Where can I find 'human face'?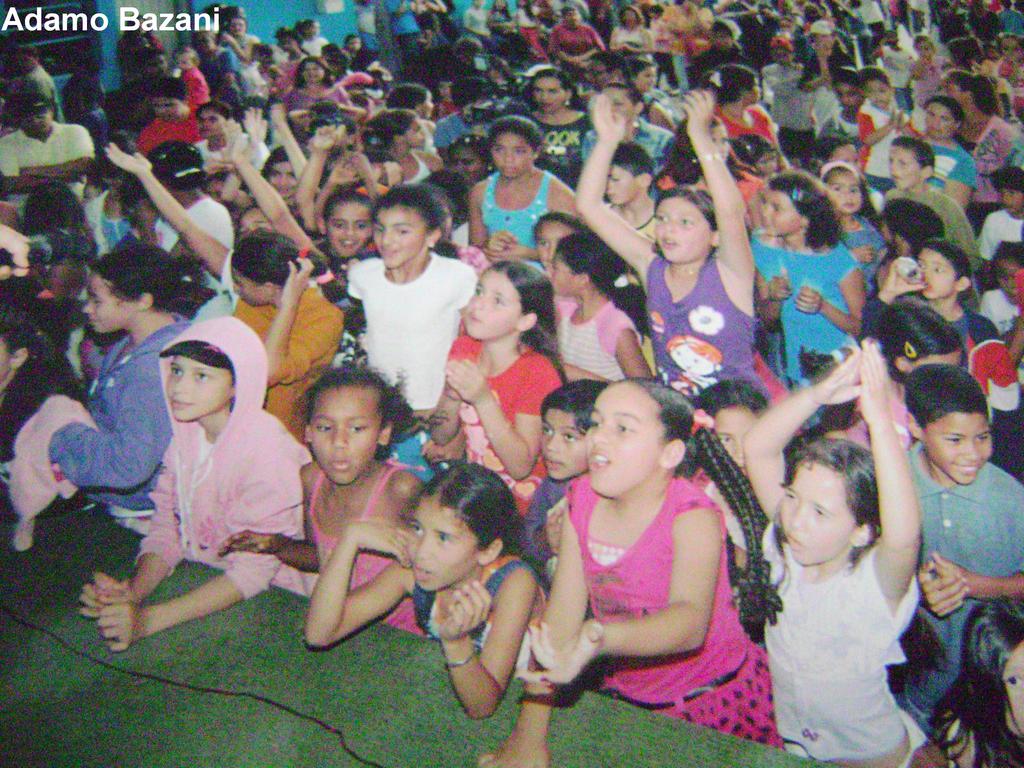
You can find it at 150/95/184/122.
